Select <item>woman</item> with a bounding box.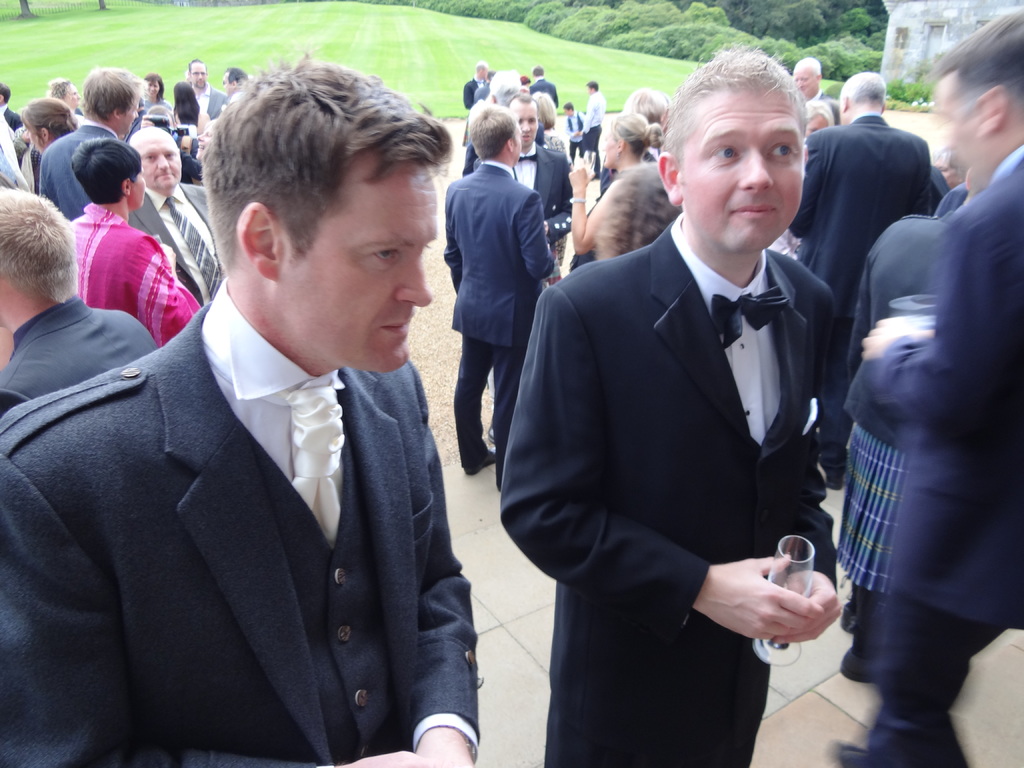
bbox=(596, 86, 670, 193).
